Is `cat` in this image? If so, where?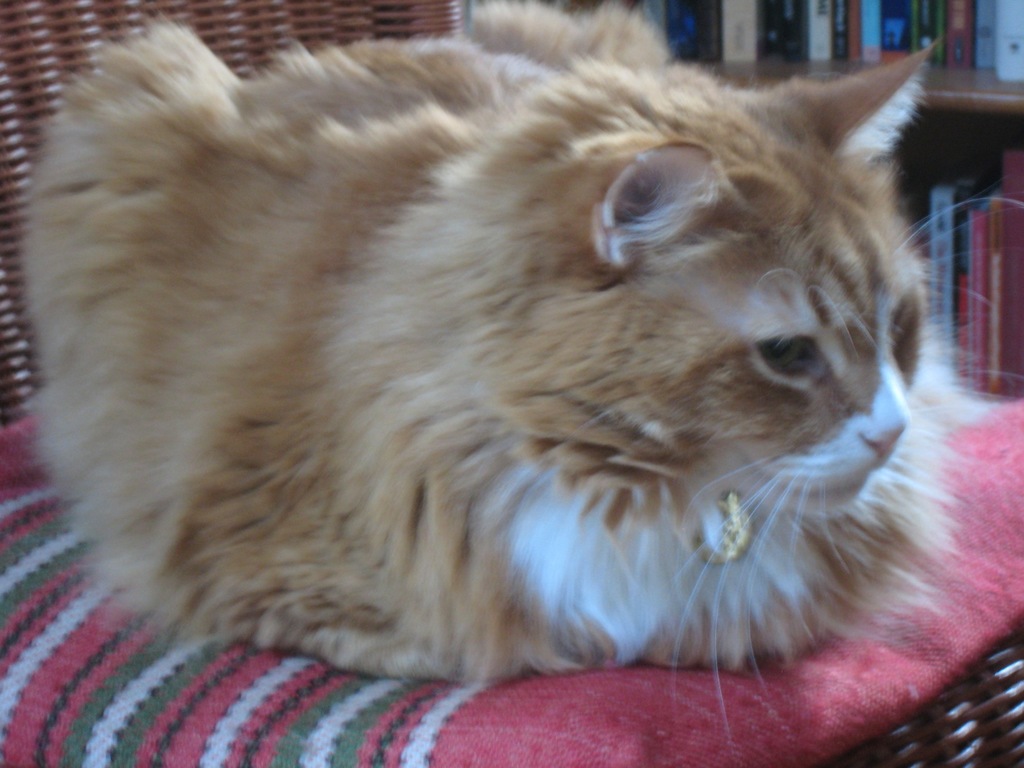
Yes, at <box>19,0,1023,743</box>.
